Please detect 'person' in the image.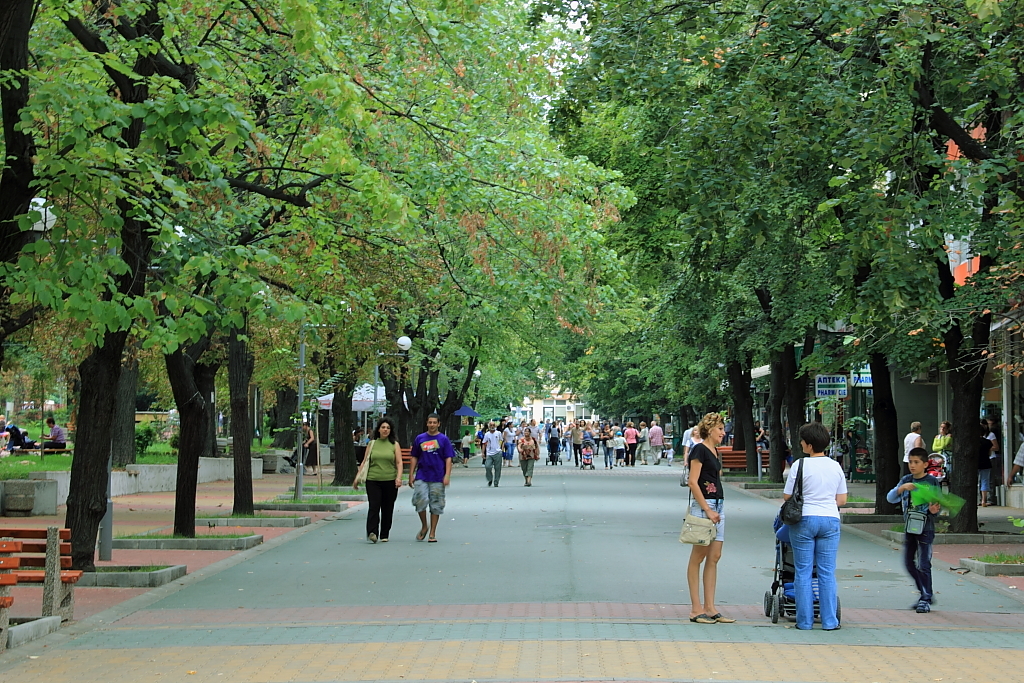
locate(660, 424, 673, 448).
